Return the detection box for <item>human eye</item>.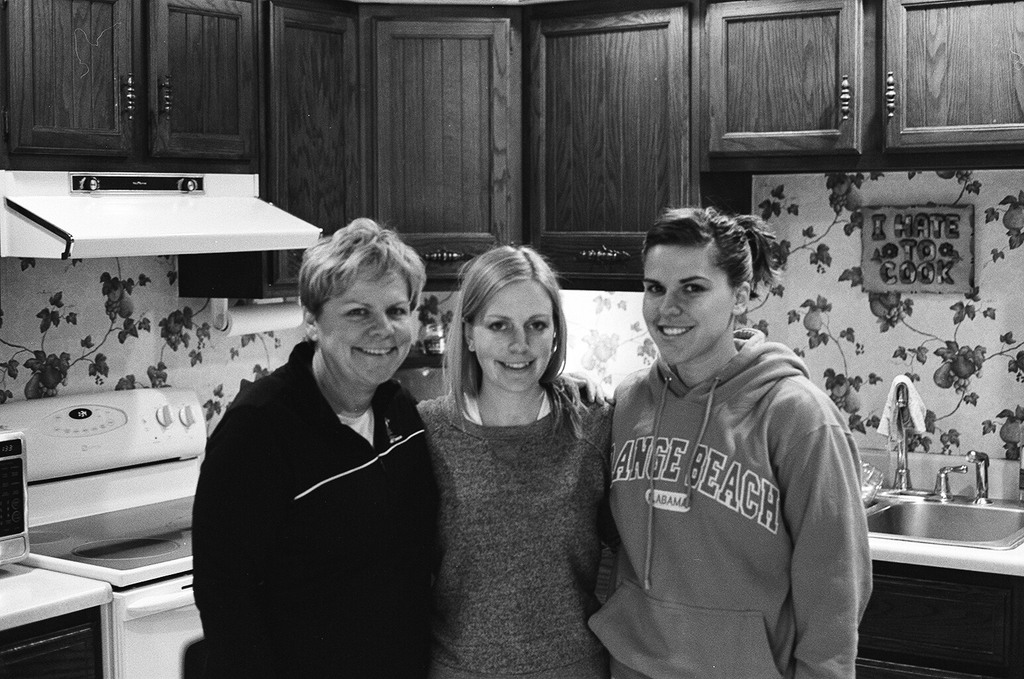
bbox=[680, 280, 706, 293].
